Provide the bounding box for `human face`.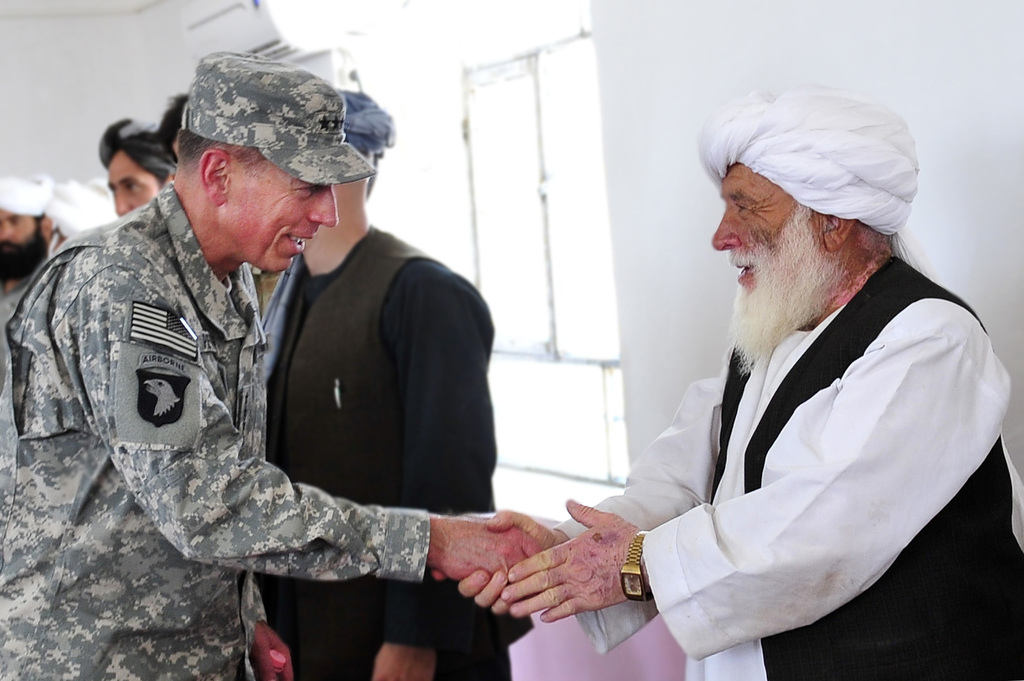
[231, 162, 336, 275].
